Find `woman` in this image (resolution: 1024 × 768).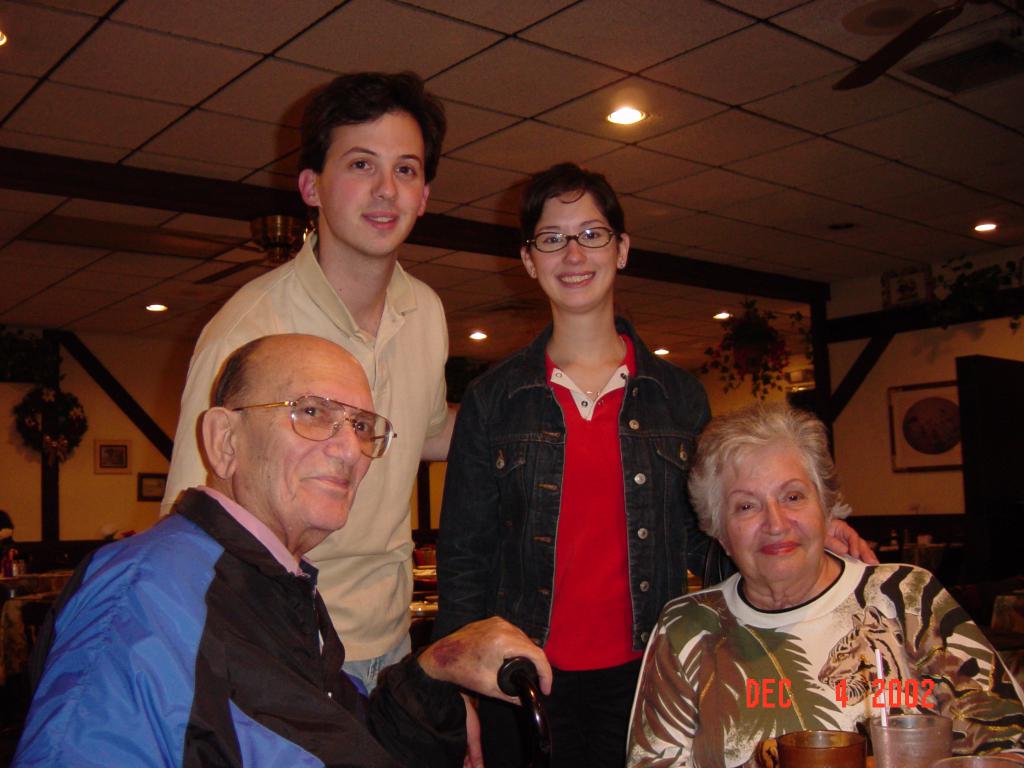
region(435, 172, 878, 767).
